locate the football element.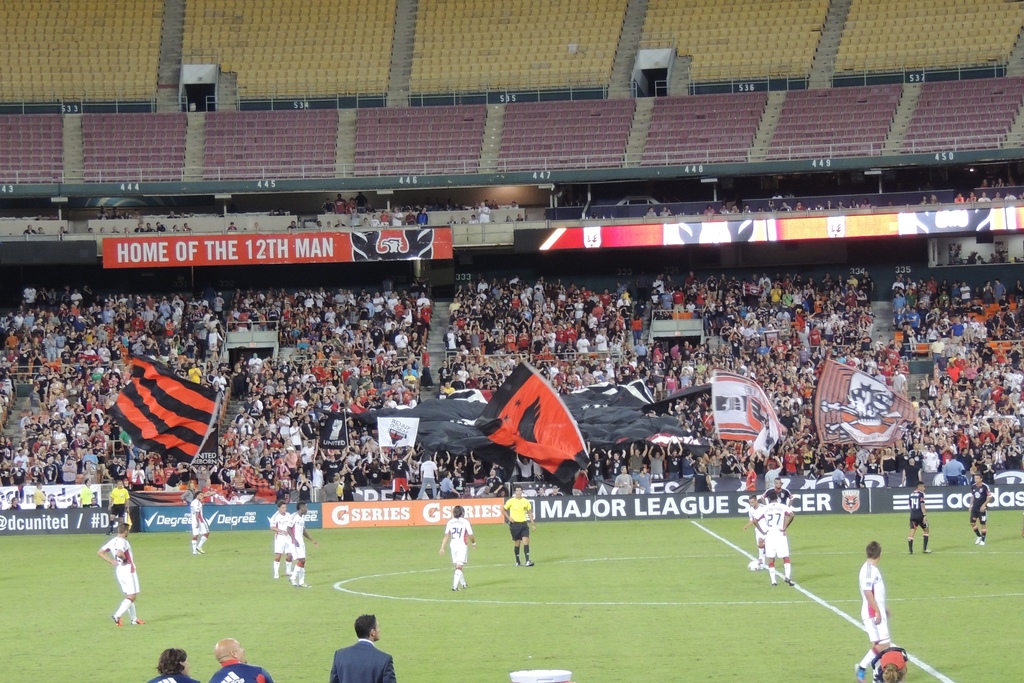
Element bbox: {"left": 747, "top": 557, "right": 758, "bottom": 571}.
